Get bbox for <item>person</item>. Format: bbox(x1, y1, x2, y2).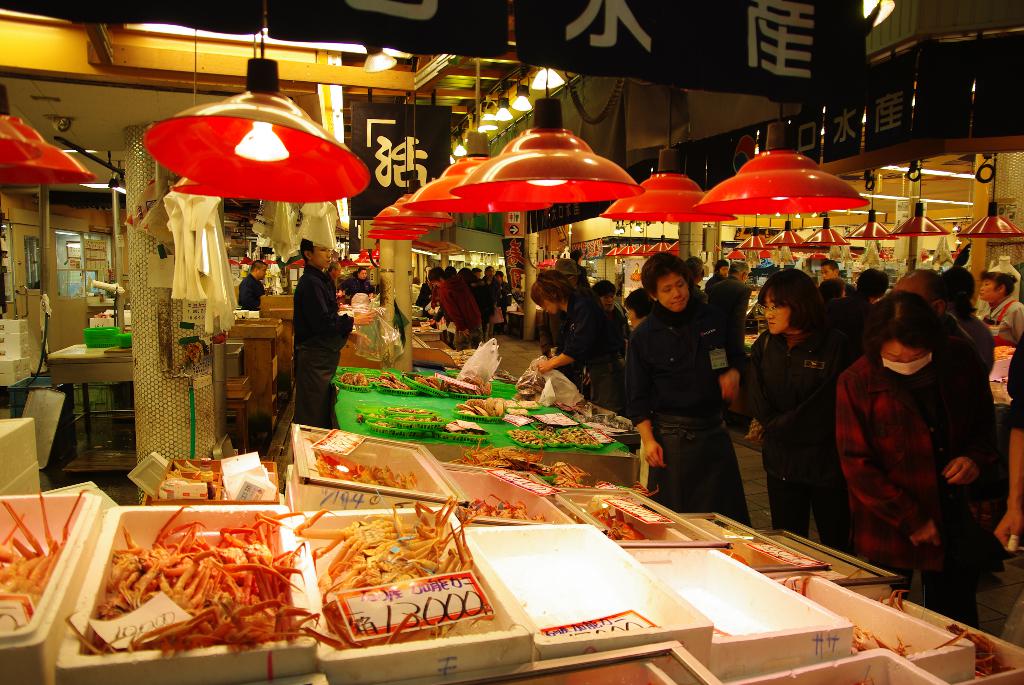
bbox(628, 241, 745, 532).
